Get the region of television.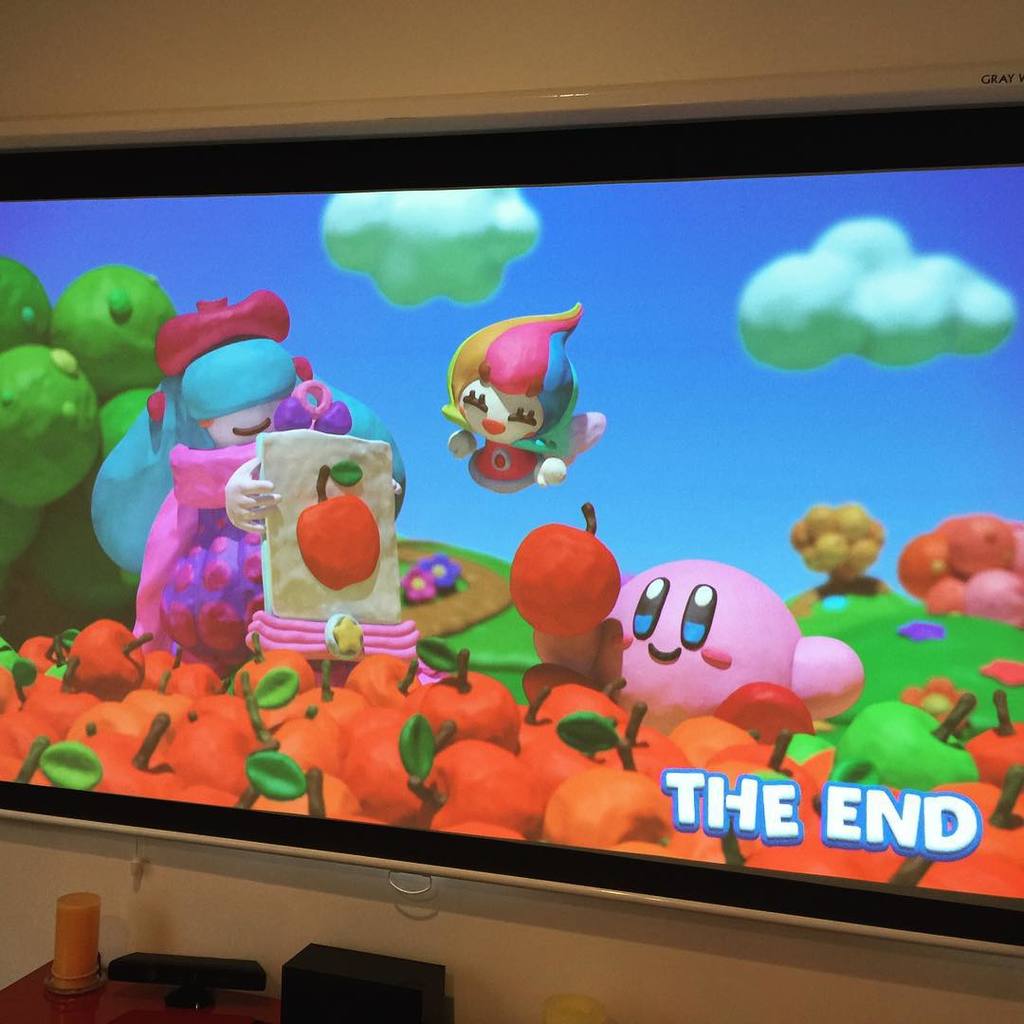
rect(1, 85, 1023, 961).
